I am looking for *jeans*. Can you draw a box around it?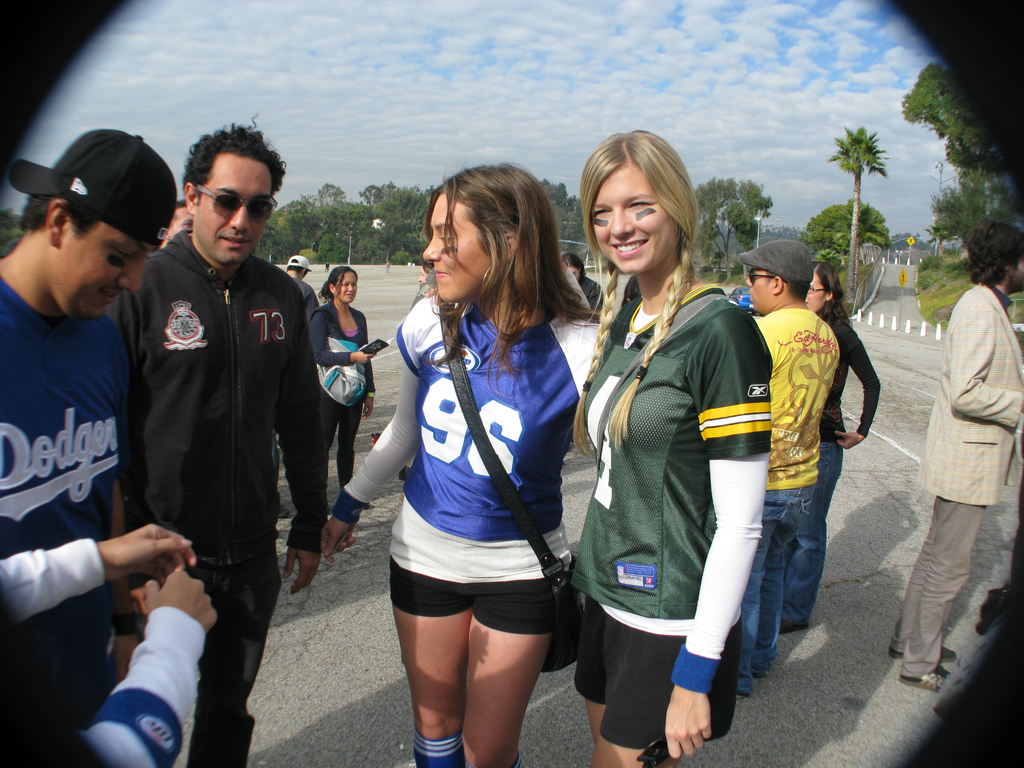
Sure, the bounding box is detection(817, 442, 844, 604).
